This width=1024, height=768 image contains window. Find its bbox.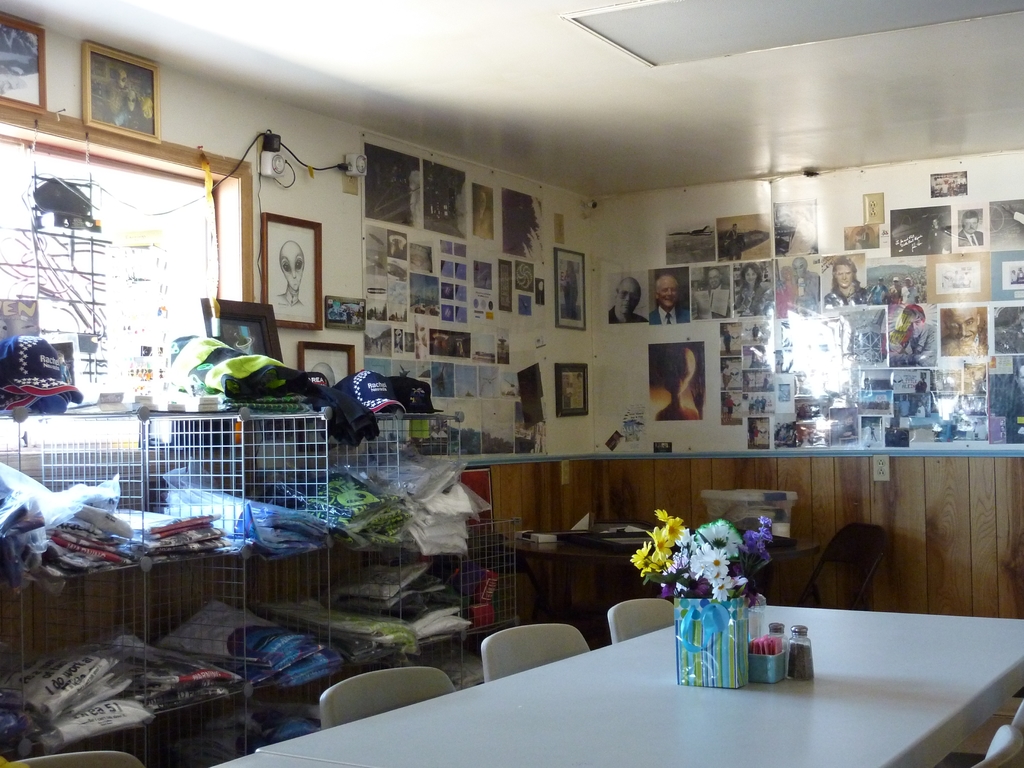
<bbox>0, 108, 240, 437</bbox>.
